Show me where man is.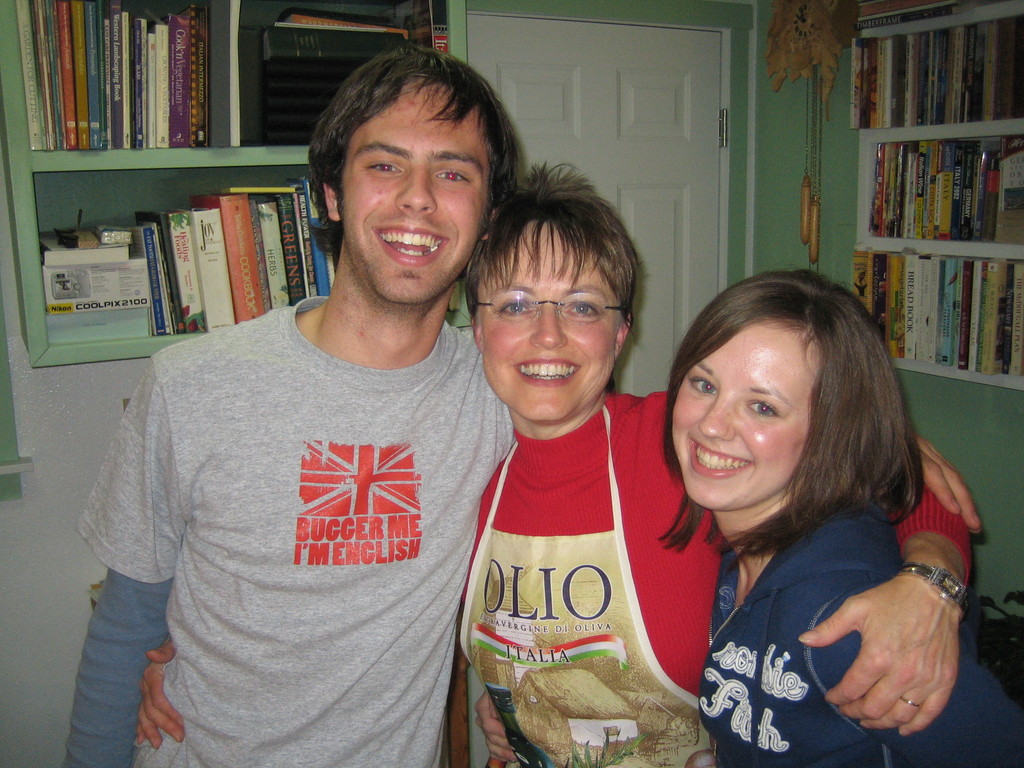
man is at box(64, 44, 978, 767).
